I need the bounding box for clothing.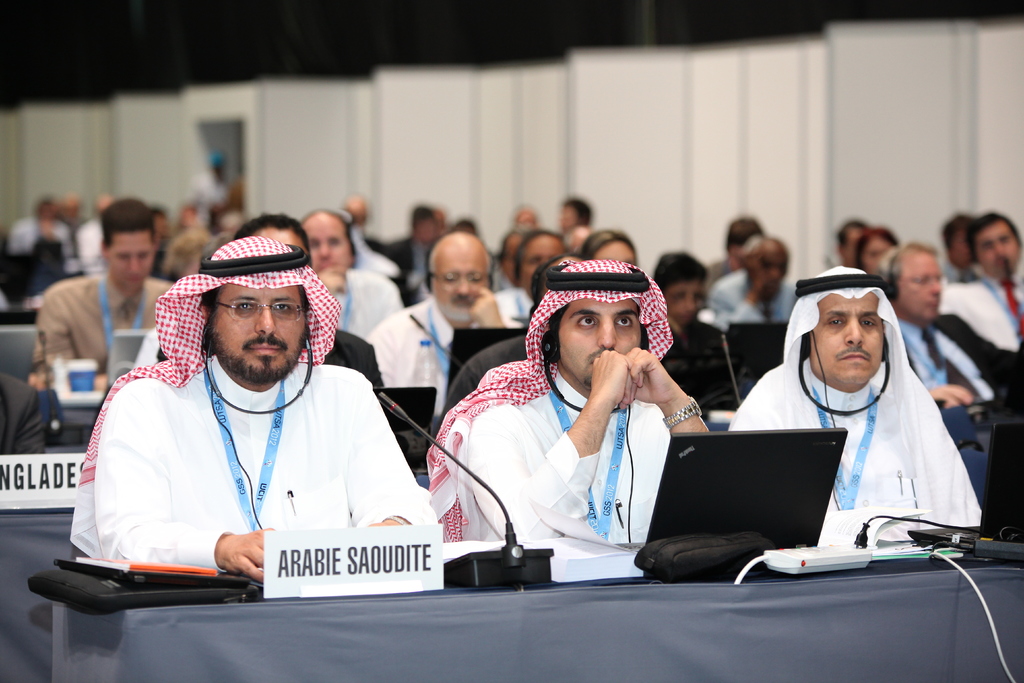
Here it is: x1=335, y1=262, x2=403, y2=339.
